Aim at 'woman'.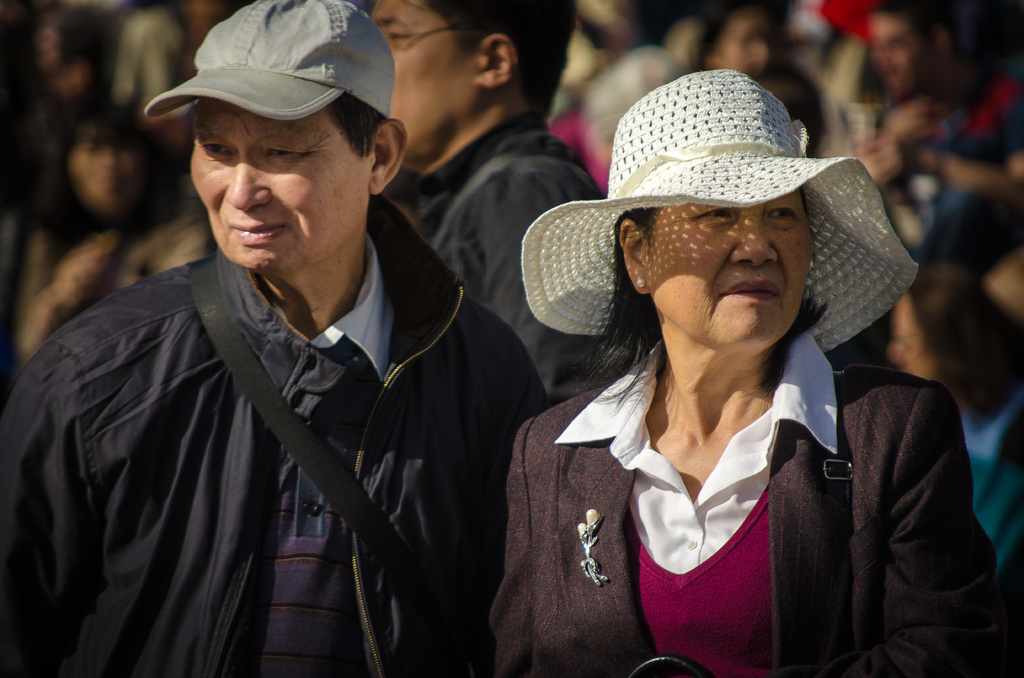
Aimed at box=[890, 263, 1023, 677].
